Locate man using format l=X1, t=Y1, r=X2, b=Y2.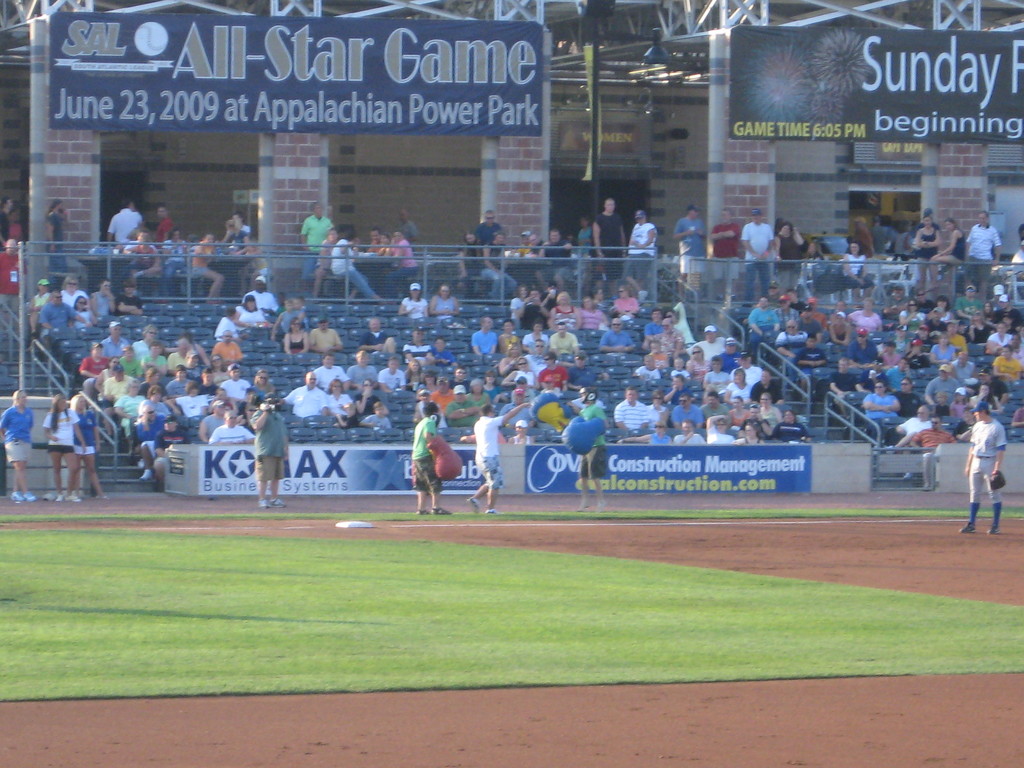
l=218, t=361, r=250, b=403.
